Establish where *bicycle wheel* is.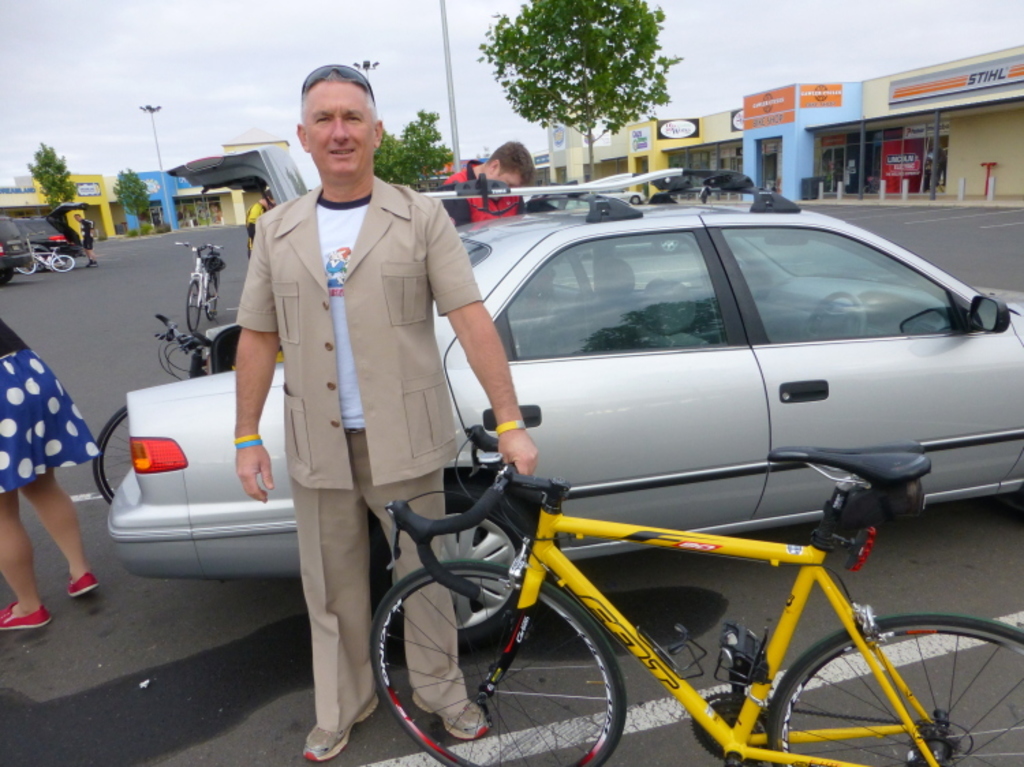
Established at <region>18, 254, 35, 272</region>.
